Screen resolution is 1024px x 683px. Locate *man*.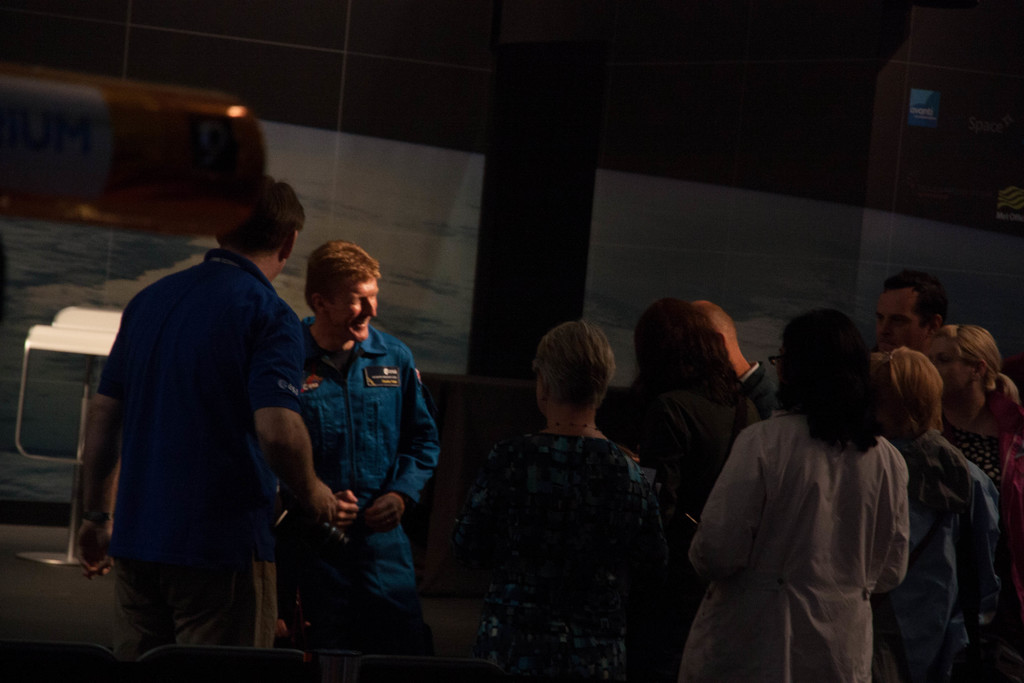
<box>77,173,341,670</box>.
